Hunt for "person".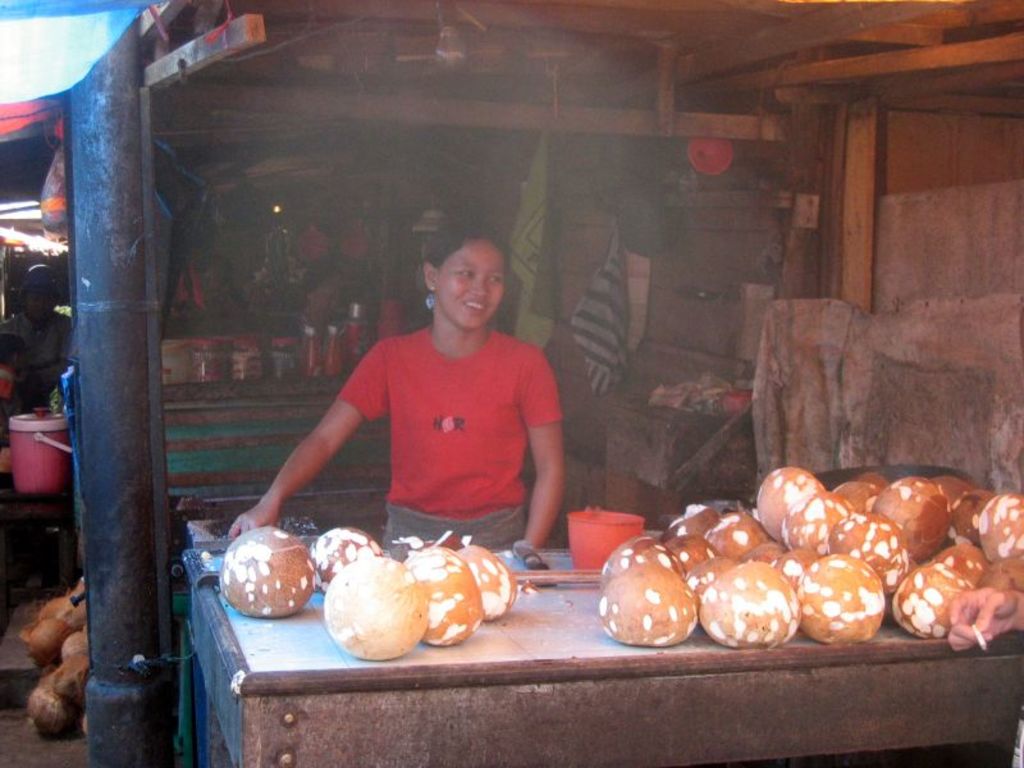
Hunted down at bbox=[262, 234, 577, 582].
